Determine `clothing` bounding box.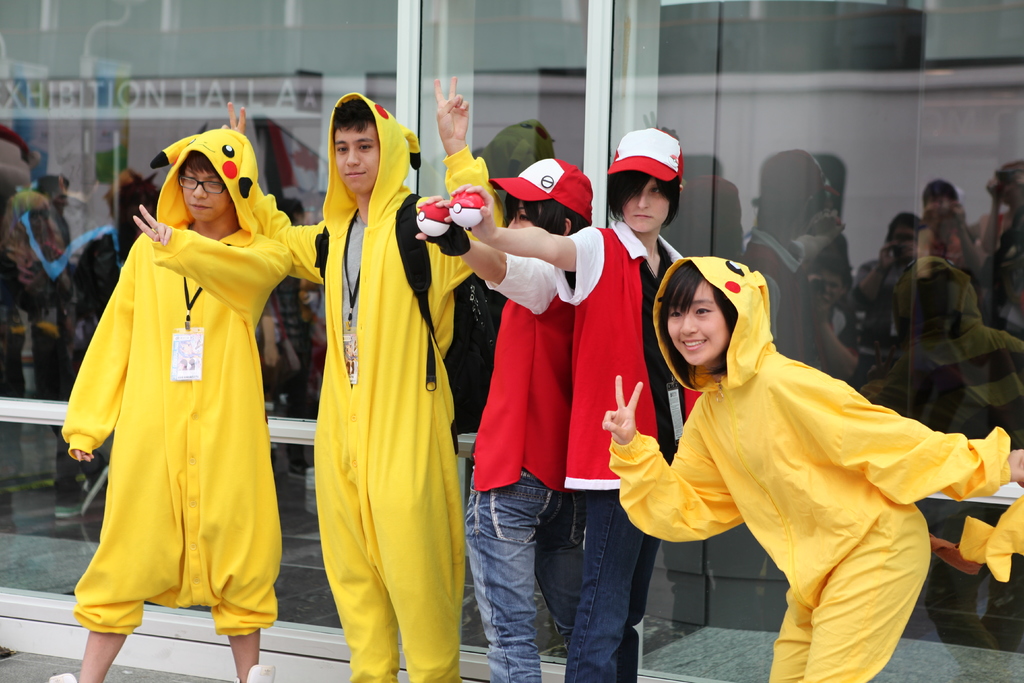
Determined: select_region(607, 255, 1015, 682).
